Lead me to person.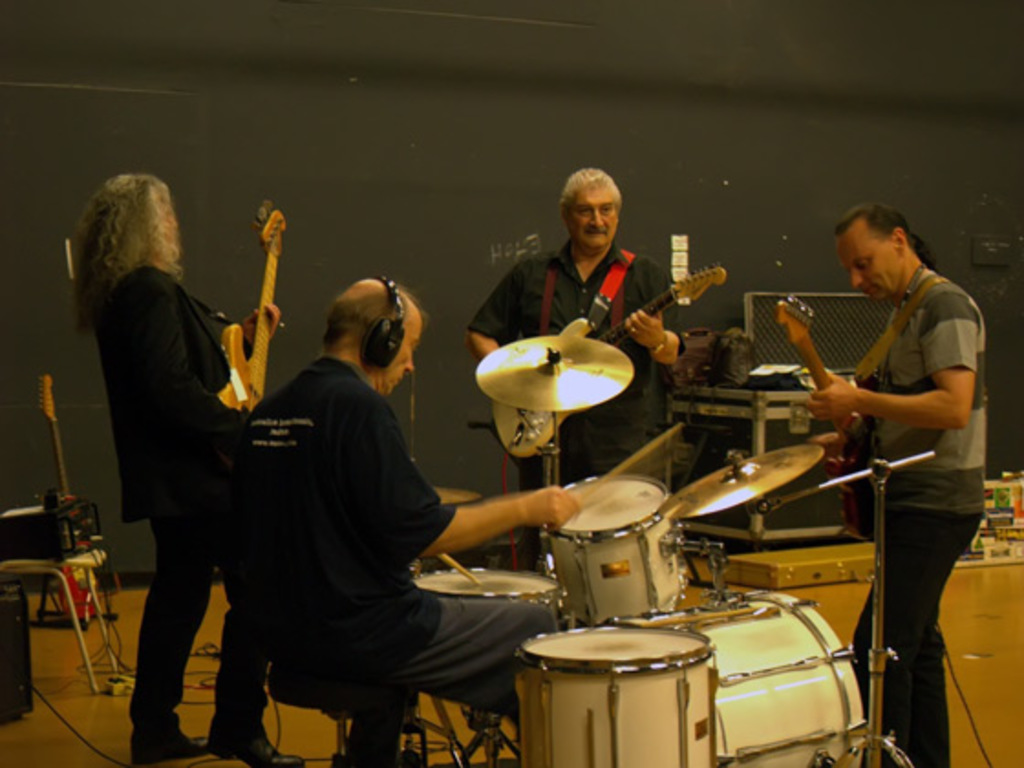
Lead to (x1=466, y1=165, x2=689, y2=567).
